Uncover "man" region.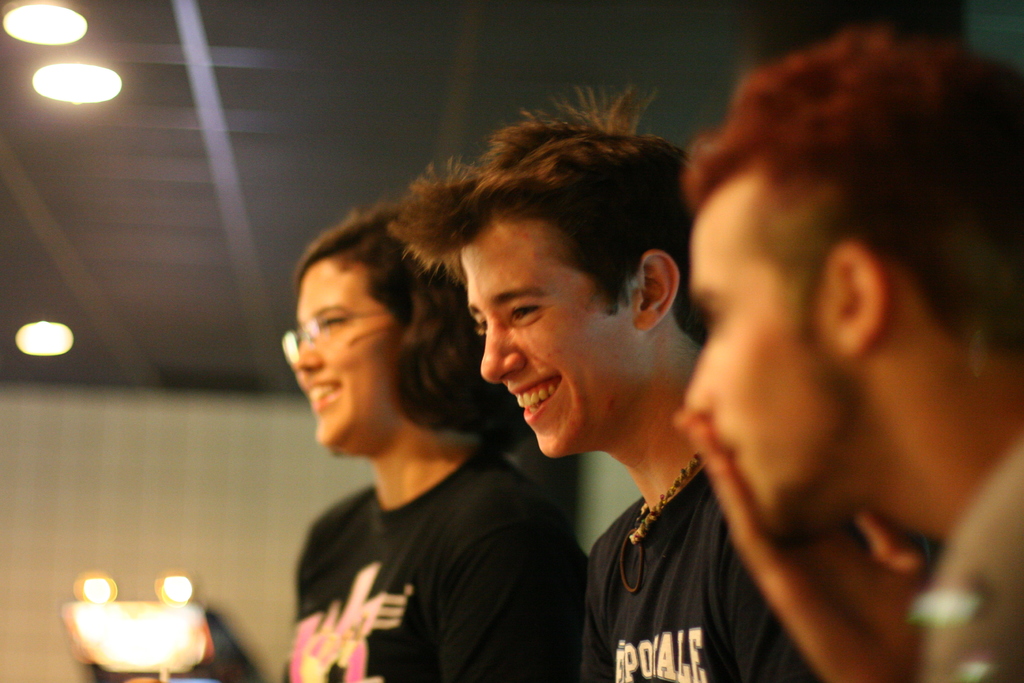
Uncovered: 356, 91, 851, 677.
